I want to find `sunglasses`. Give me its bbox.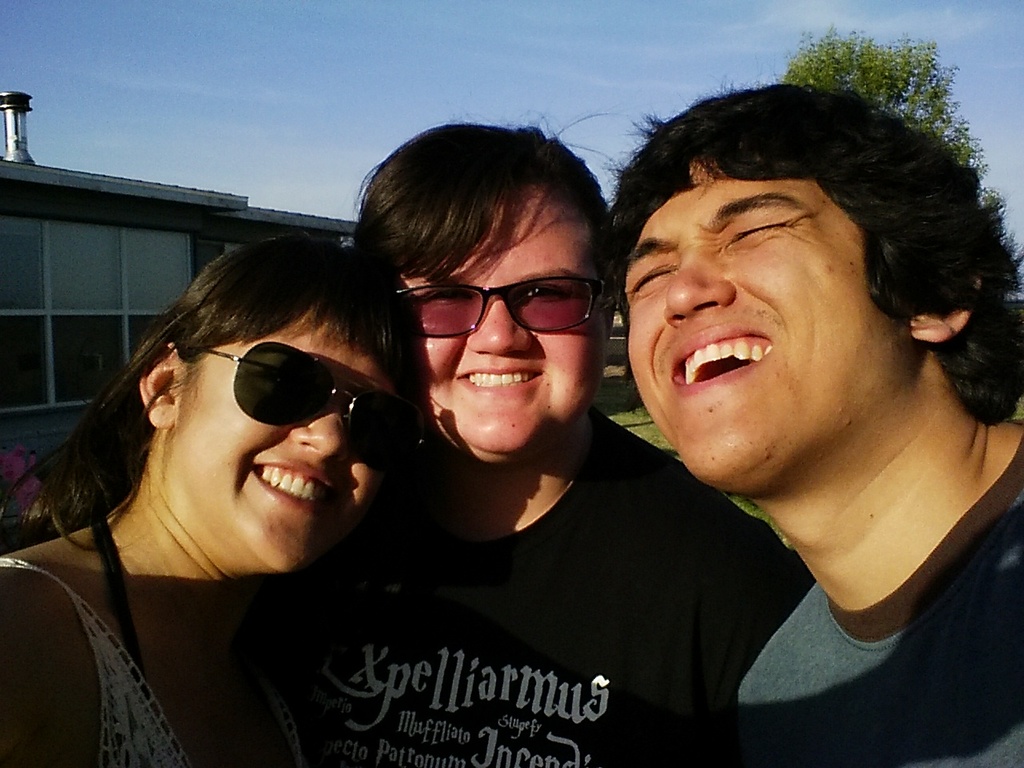
(203, 339, 426, 475).
